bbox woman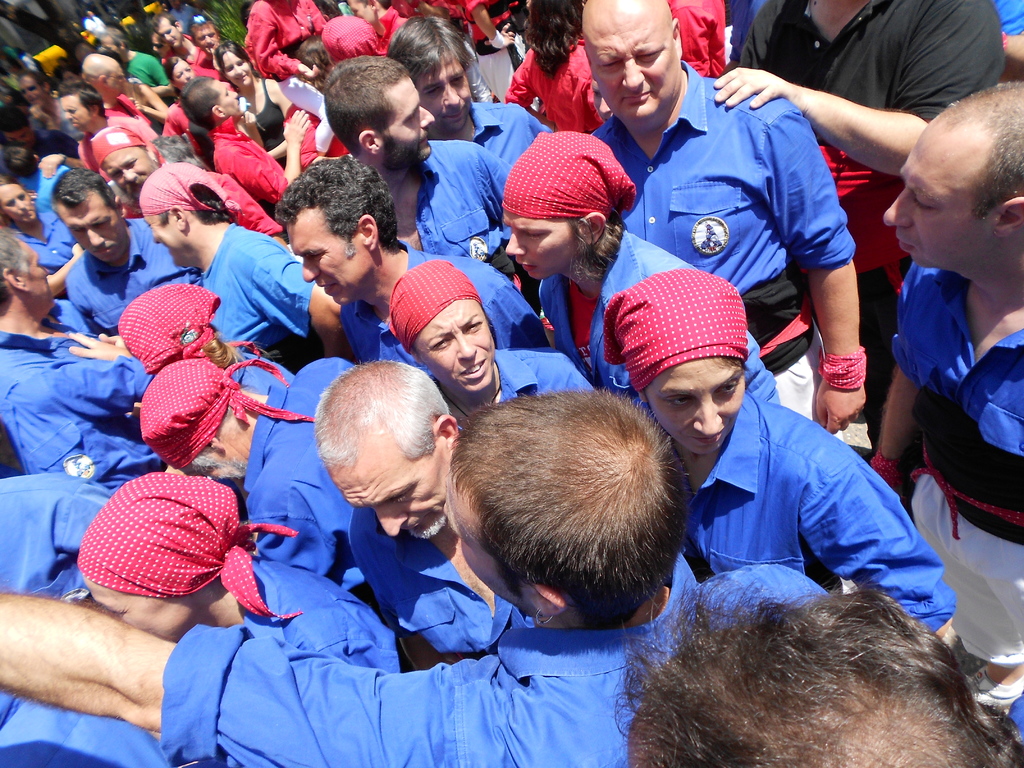
<region>386, 259, 598, 428</region>
